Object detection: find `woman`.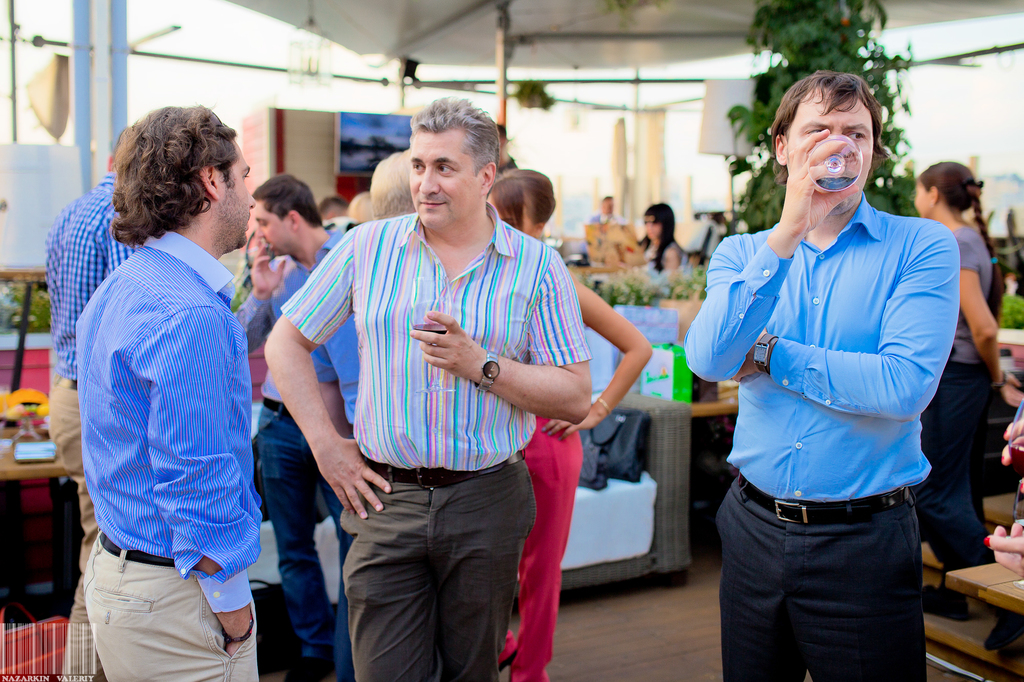
(left=900, top=159, right=1011, bottom=566).
